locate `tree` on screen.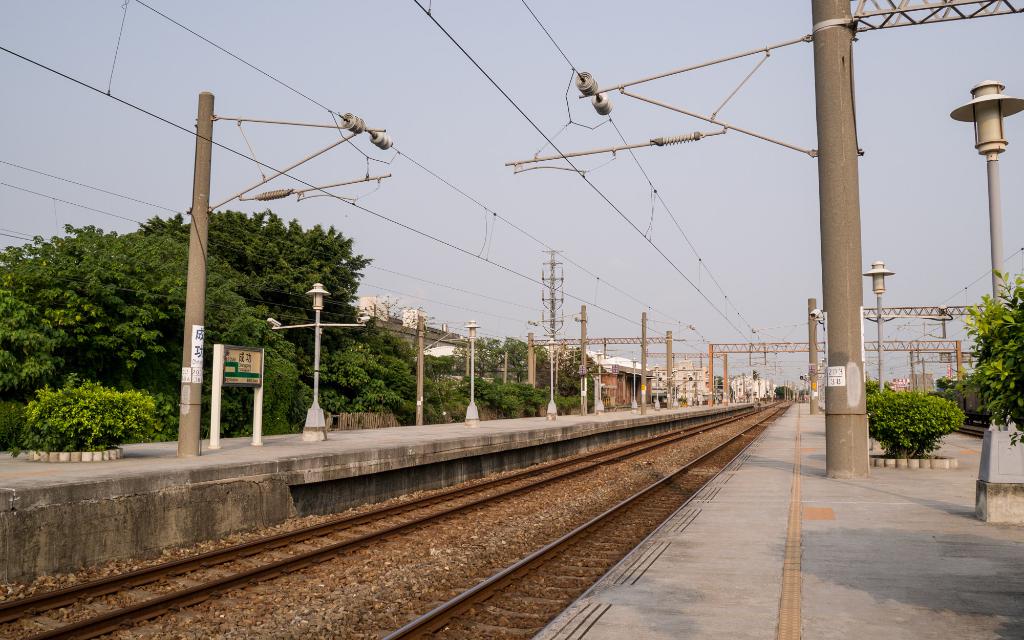
On screen at [956, 275, 1023, 444].
